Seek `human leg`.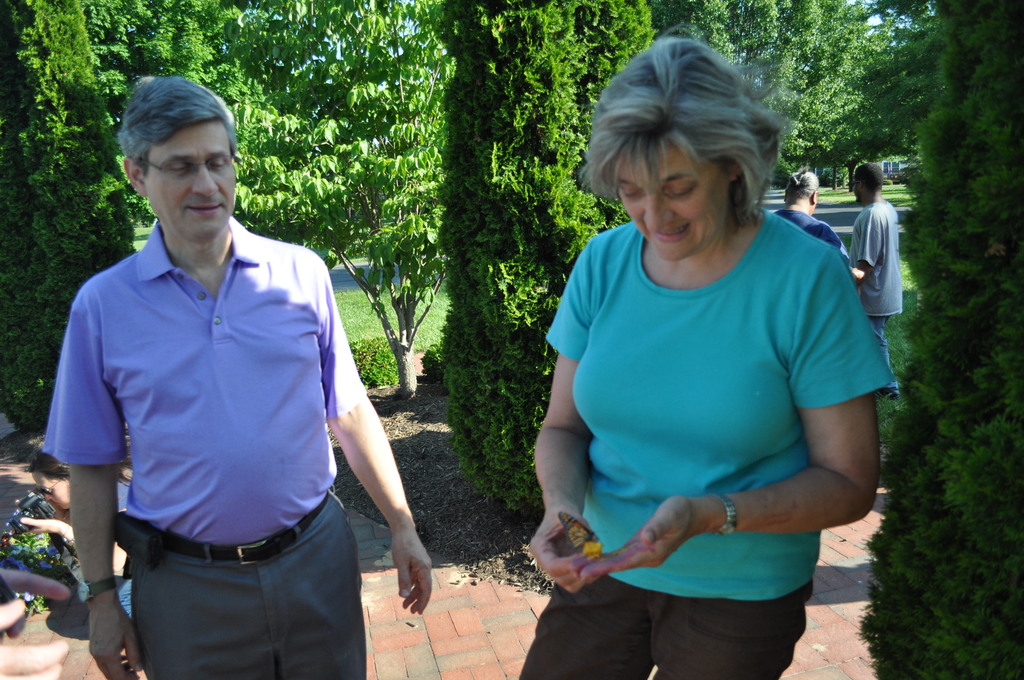
left=863, top=278, right=904, bottom=398.
